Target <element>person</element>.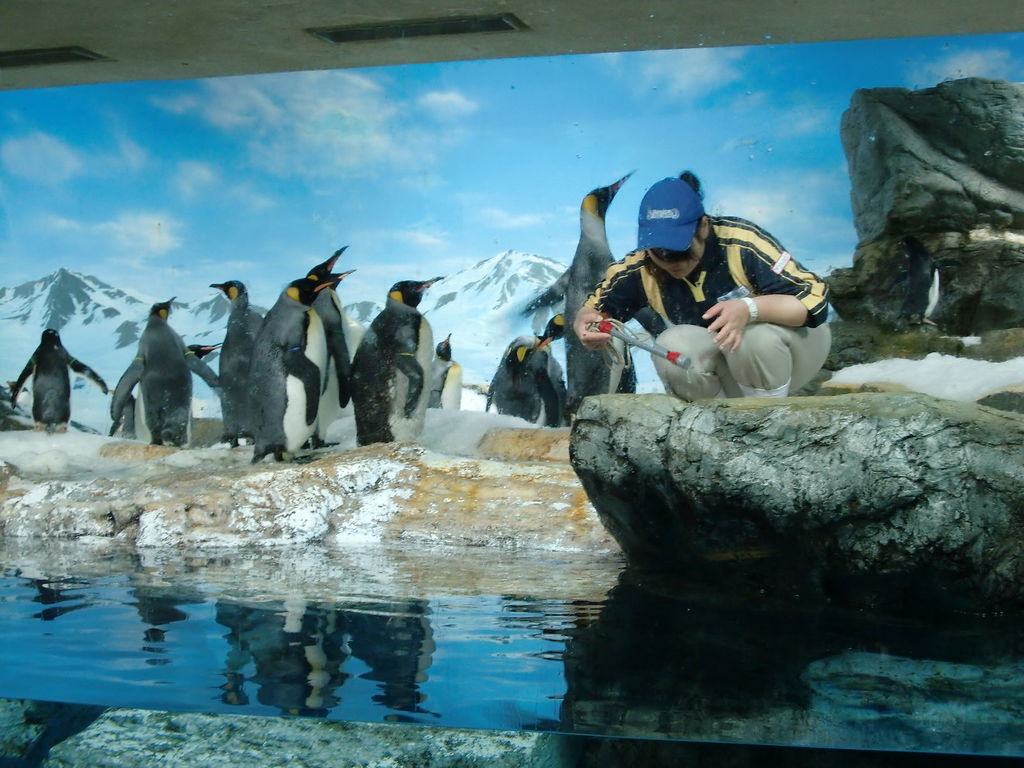
Target region: l=604, t=175, r=827, b=409.
